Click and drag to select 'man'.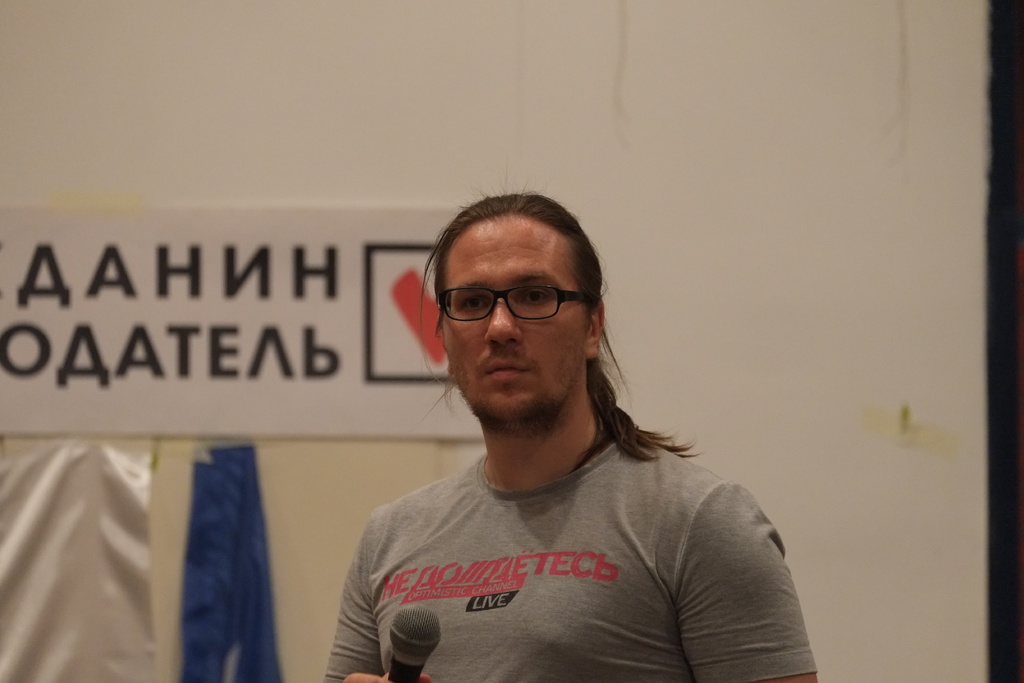
Selection: 295,184,810,666.
